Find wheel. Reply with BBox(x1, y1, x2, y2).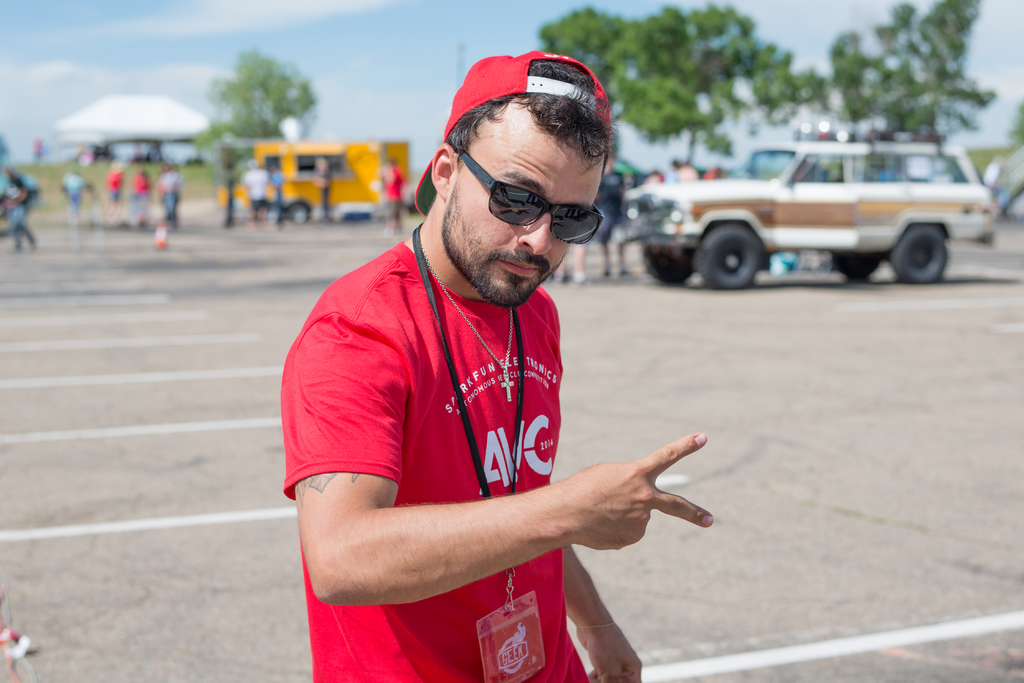
BBox(897, 227, 948, 283).
